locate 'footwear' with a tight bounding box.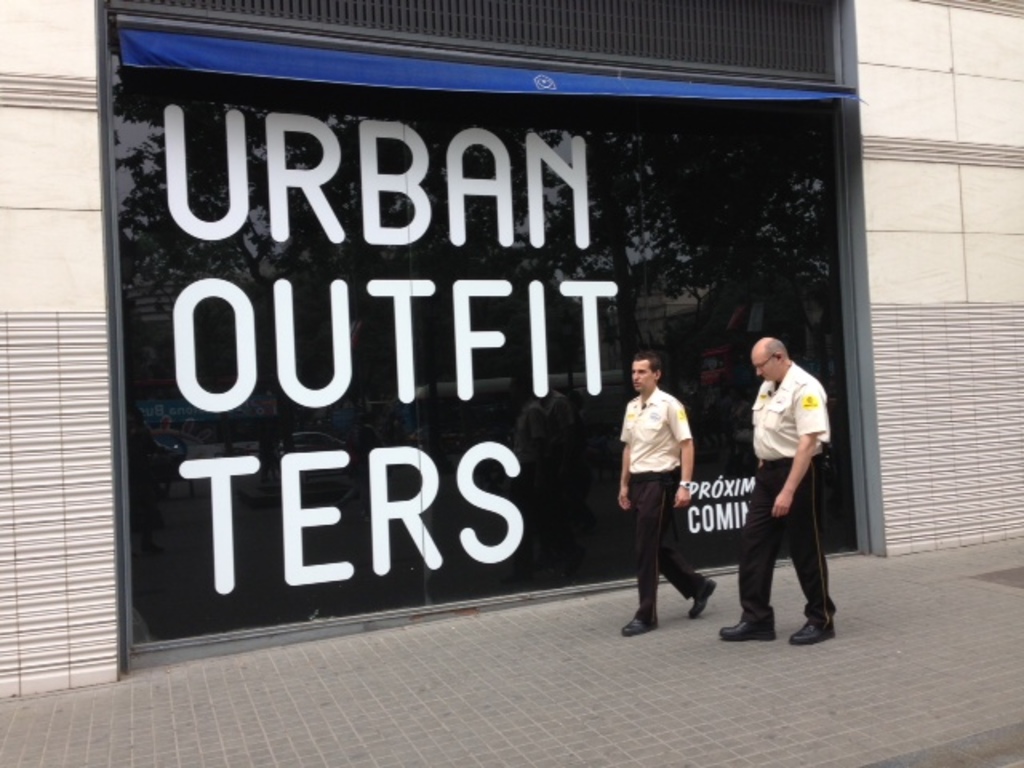
BBox(686, 578, 720, 619).
